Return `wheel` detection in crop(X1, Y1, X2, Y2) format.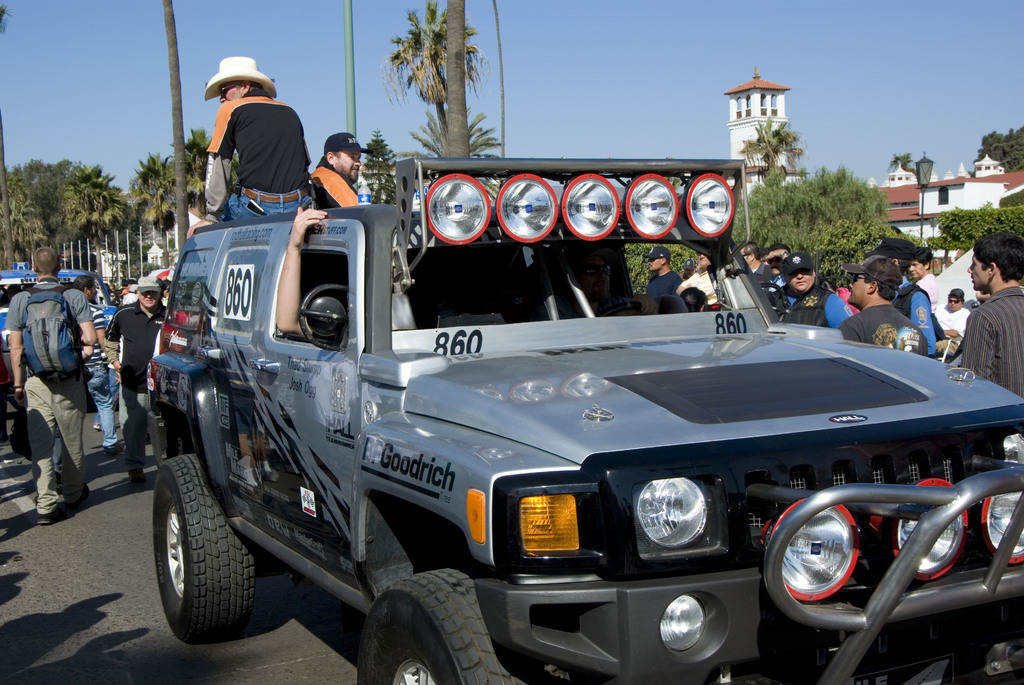
crop(351, 562, 552, 684).
